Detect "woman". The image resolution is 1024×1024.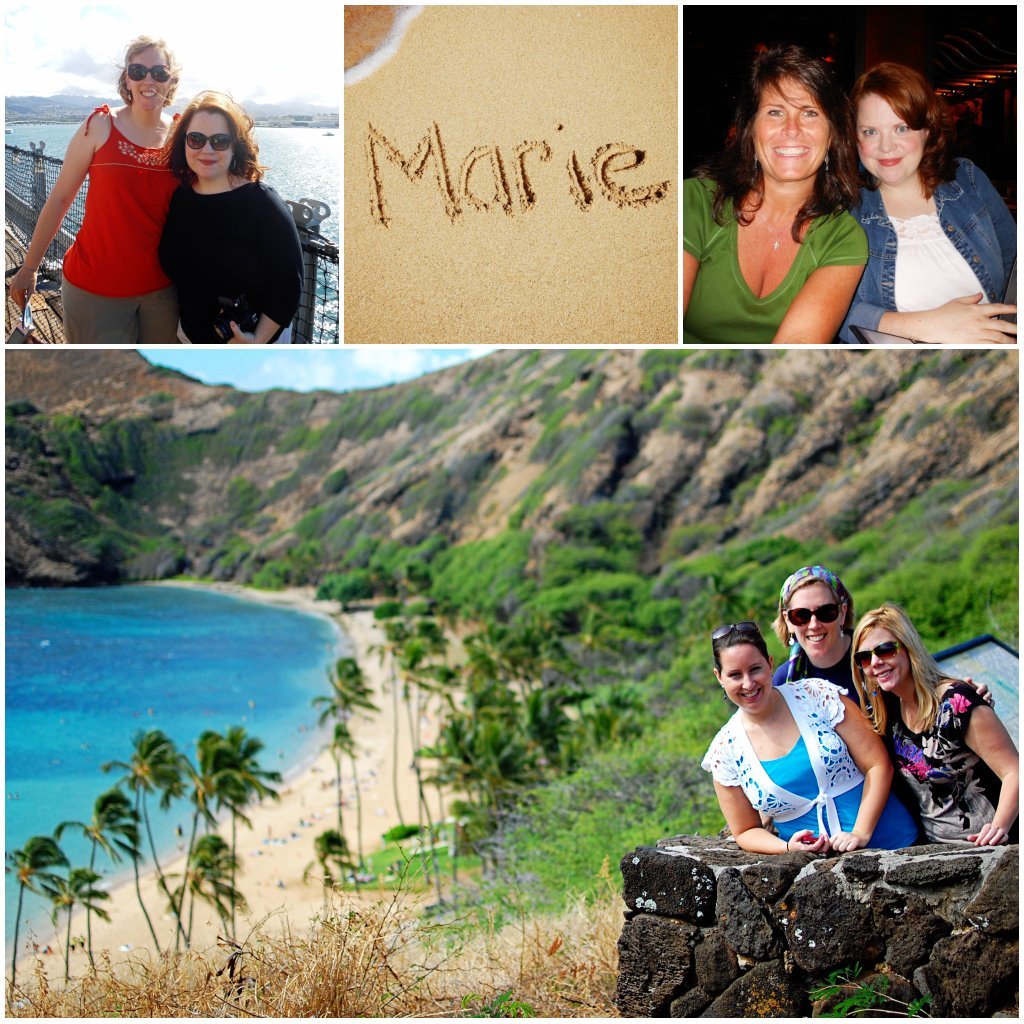
<region>679, 53, 873, 345</region>.
